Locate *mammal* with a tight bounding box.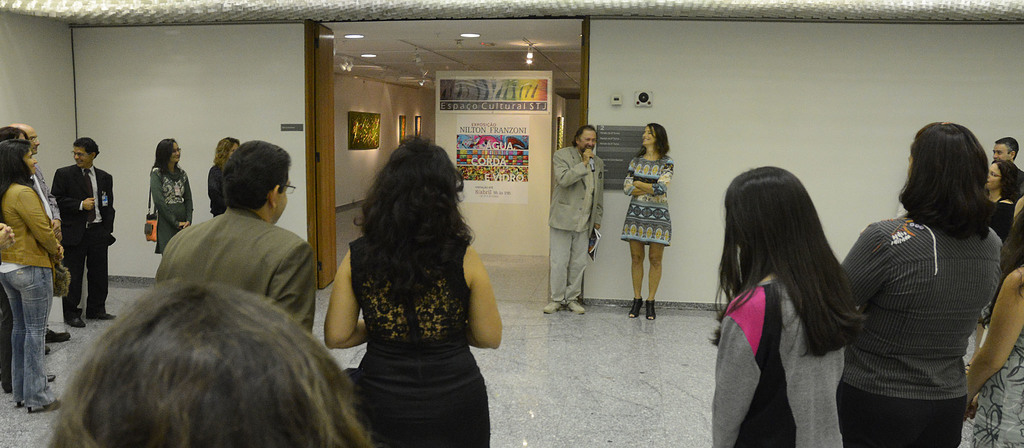
[207,136,245,219].
